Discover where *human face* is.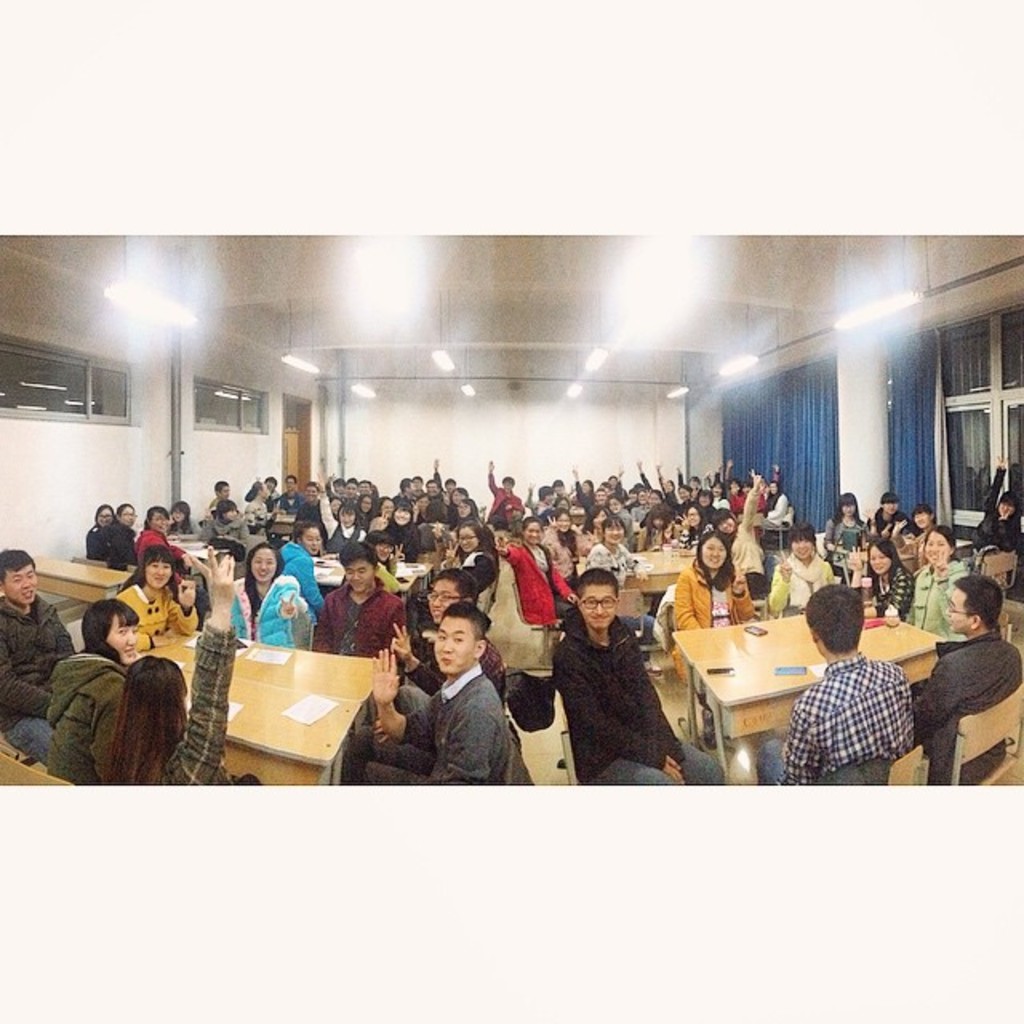
Discovered at [x1=555, y1=509, x2=571, y2=531].
